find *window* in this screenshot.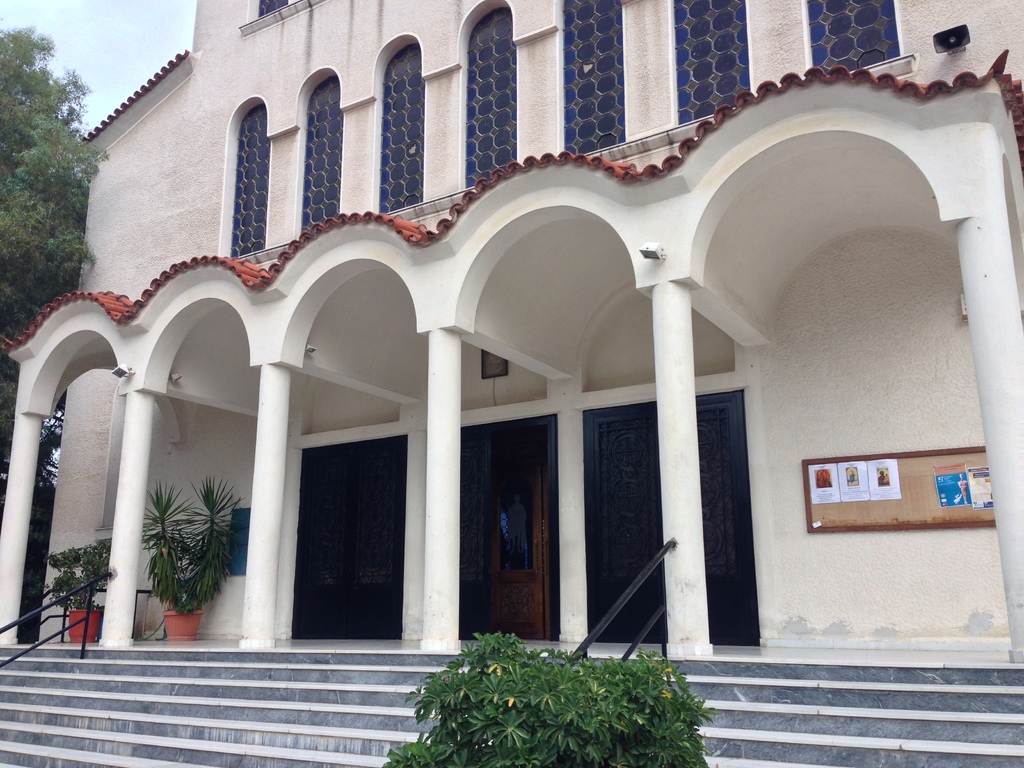
The bounding box for *window* is region(804, 0, 909, 83).
